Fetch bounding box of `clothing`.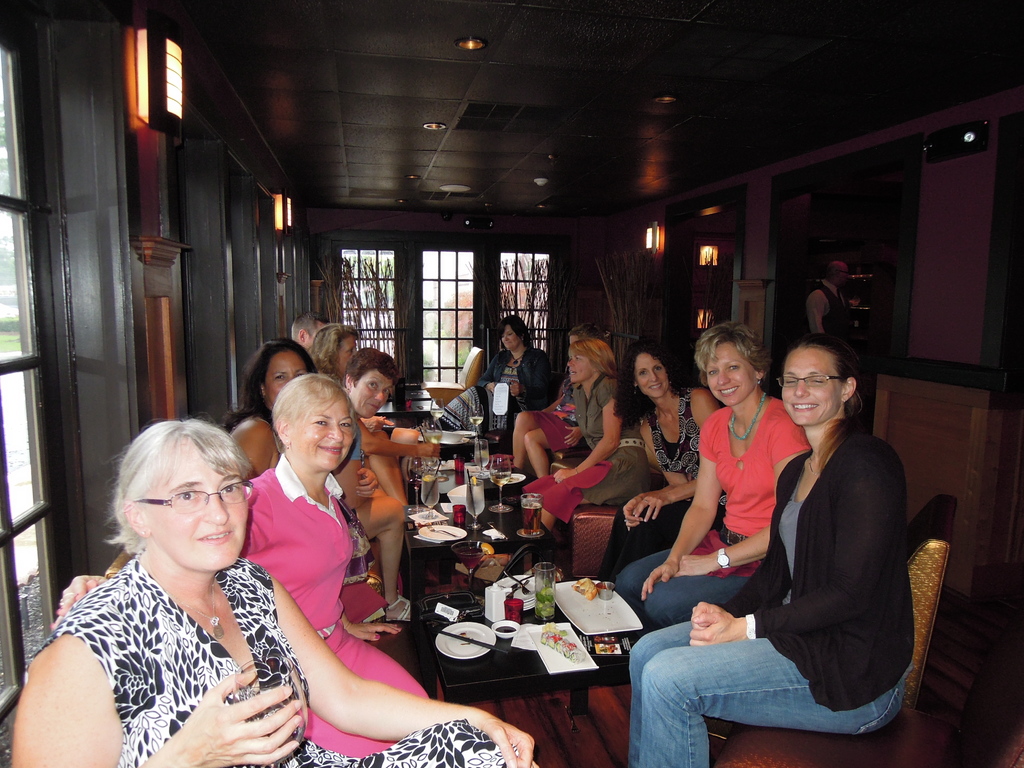
Bbox: <bbox>199, 369, 420, 767</bbox>.
